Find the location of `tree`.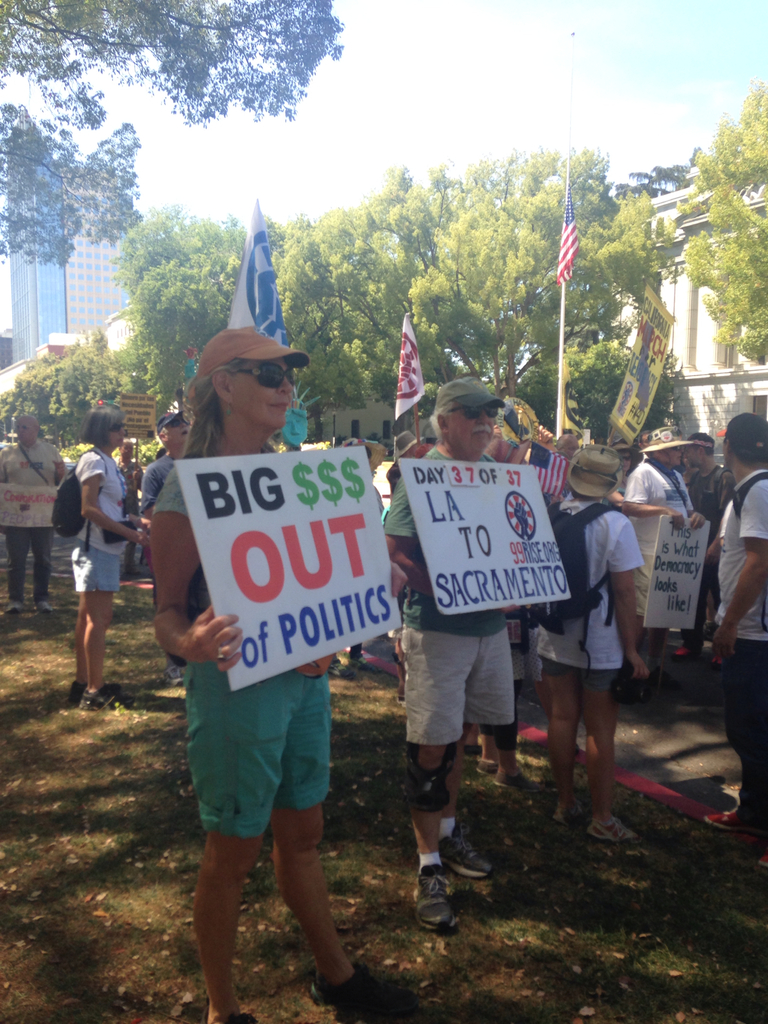
Location: {"x1": 364, "y1": 154, "x2": 515, "y2": 408}.
